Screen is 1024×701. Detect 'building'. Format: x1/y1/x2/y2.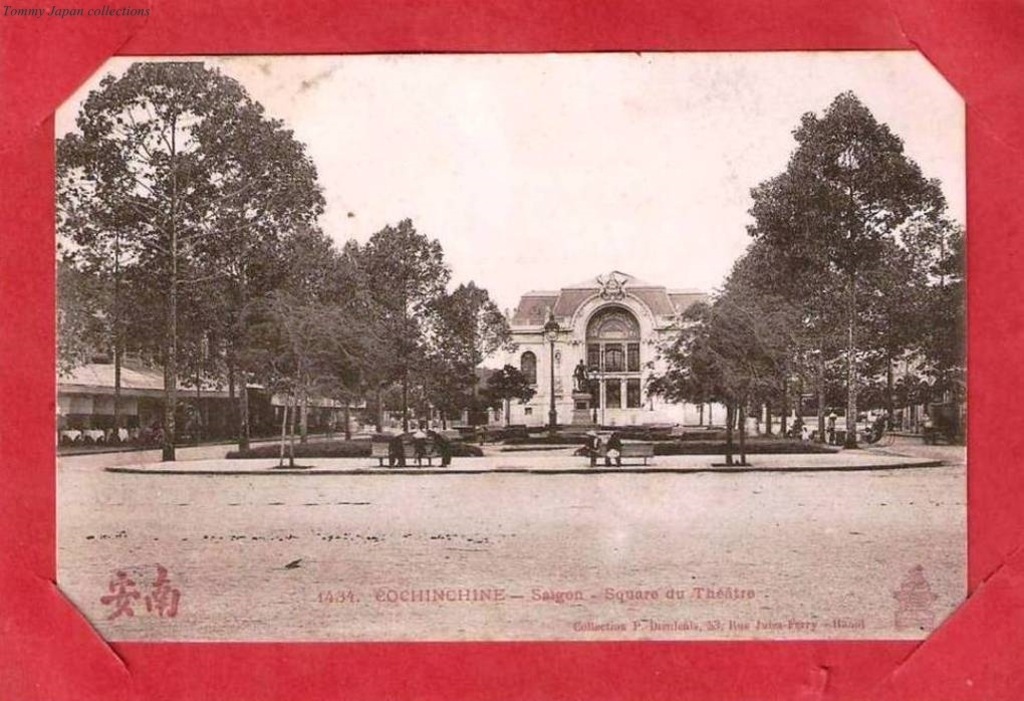
52/345/235/445.
